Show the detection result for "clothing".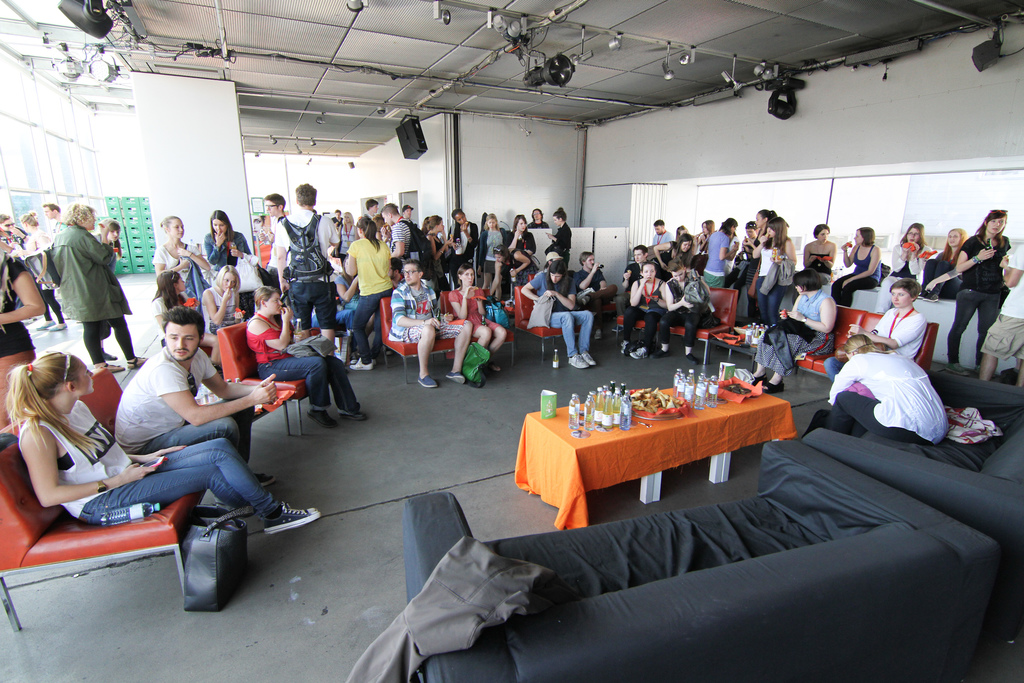
select_region(528, 273, 588, 357).
